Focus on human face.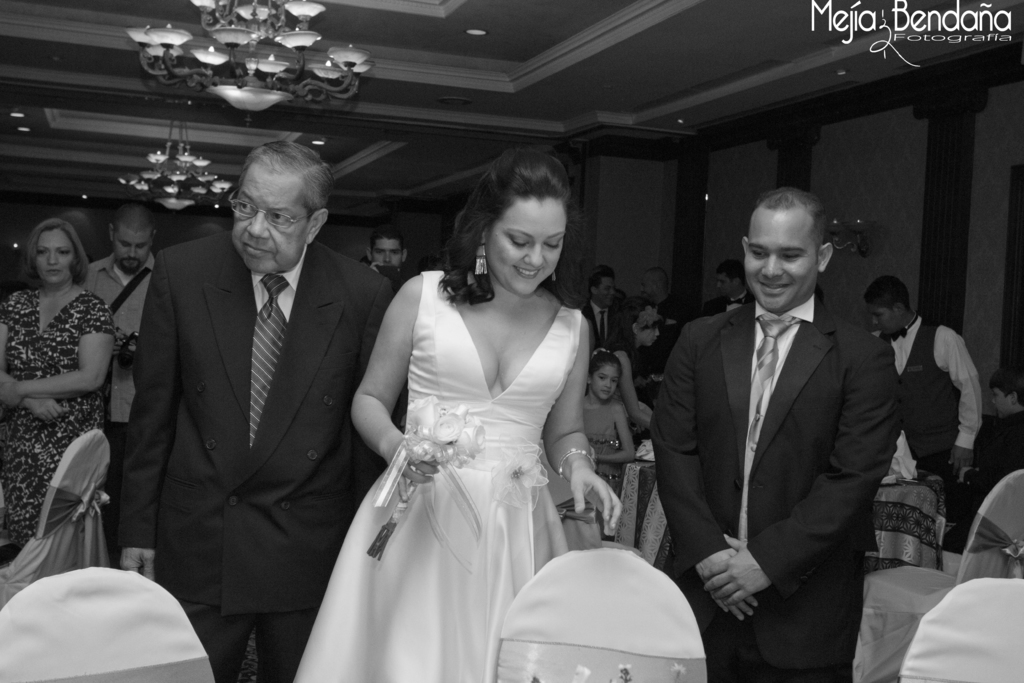
Focused at {"x1": 121, "y1": 231, "x2": 146, "y2": 267}.
